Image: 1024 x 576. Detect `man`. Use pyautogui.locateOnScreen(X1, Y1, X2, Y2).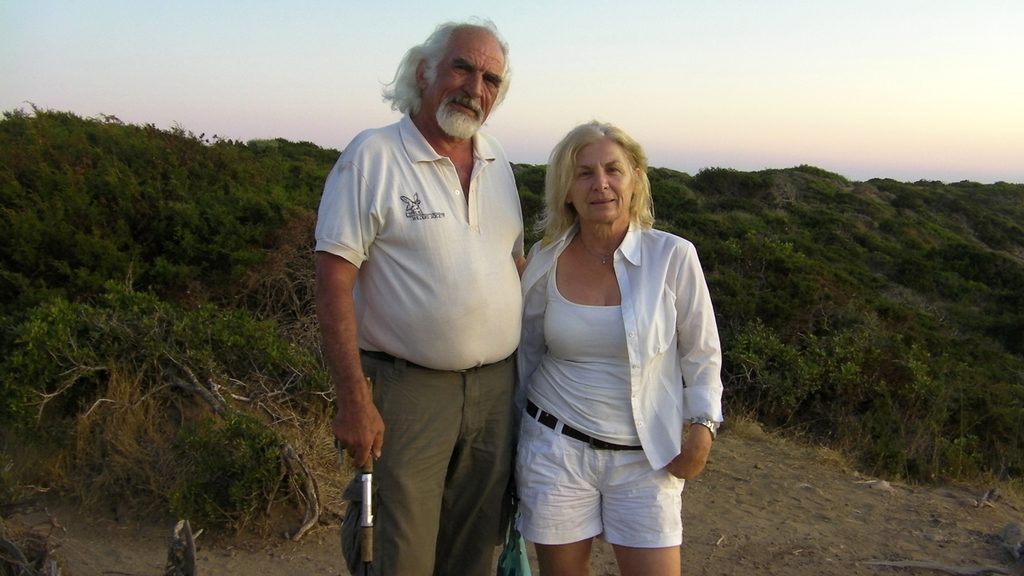
pyautogui.locateOnScreen(309, 9, 527, 575).
